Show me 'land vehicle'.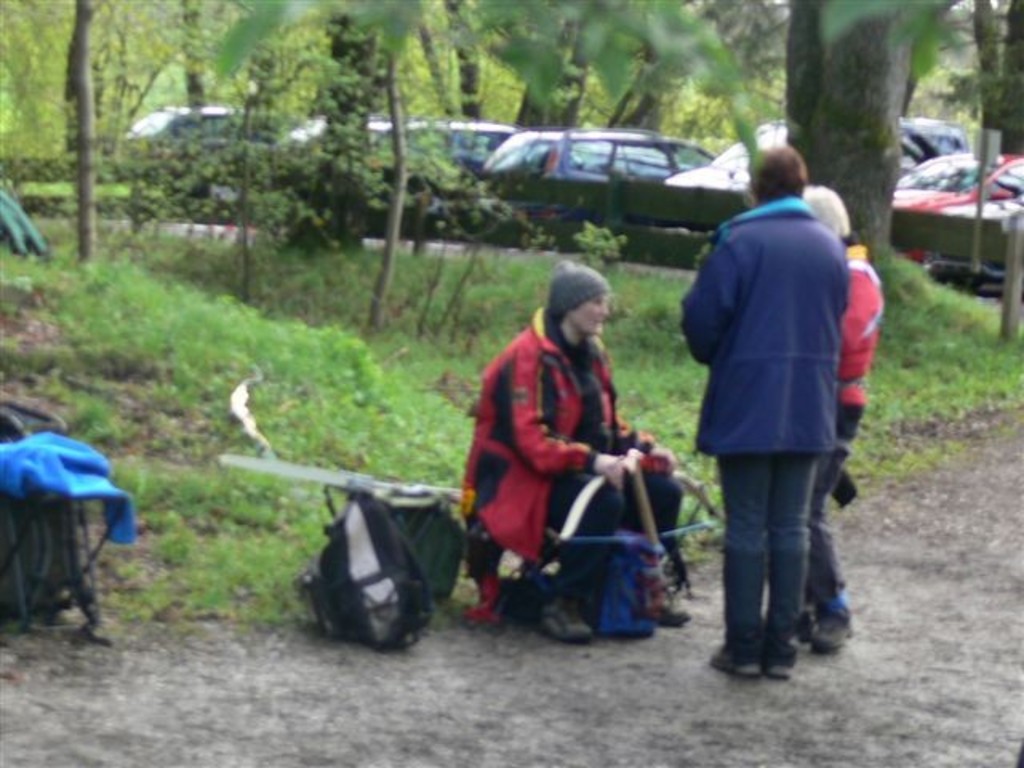
'land vehicle' is here: (456, 117, 776, 246).
